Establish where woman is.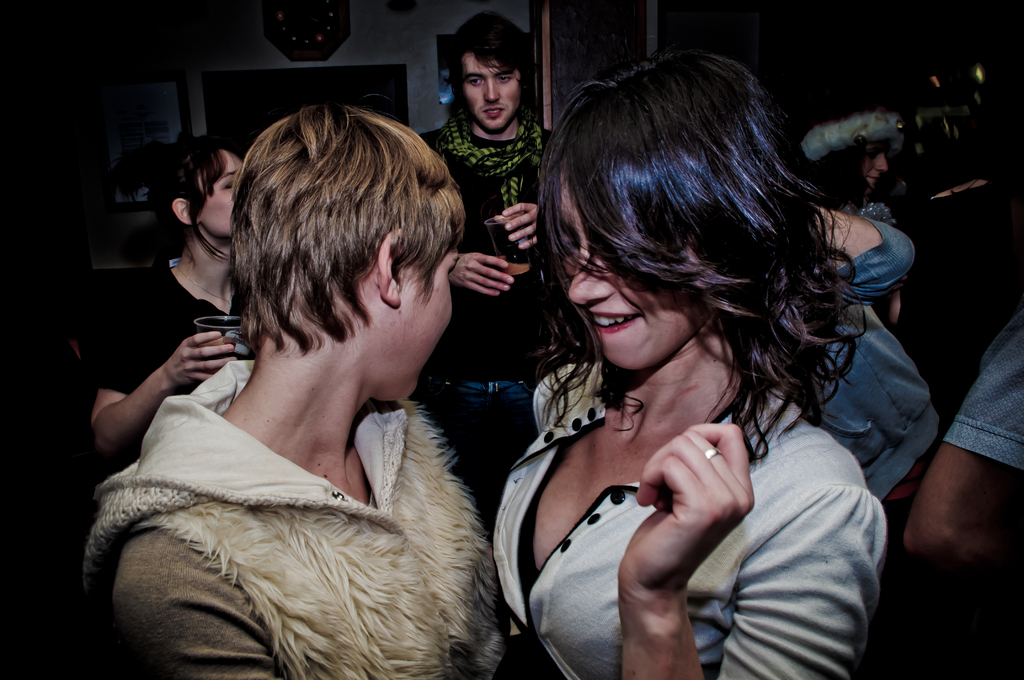
Established at x1=432 y1=60 x2=941 y2=674.
